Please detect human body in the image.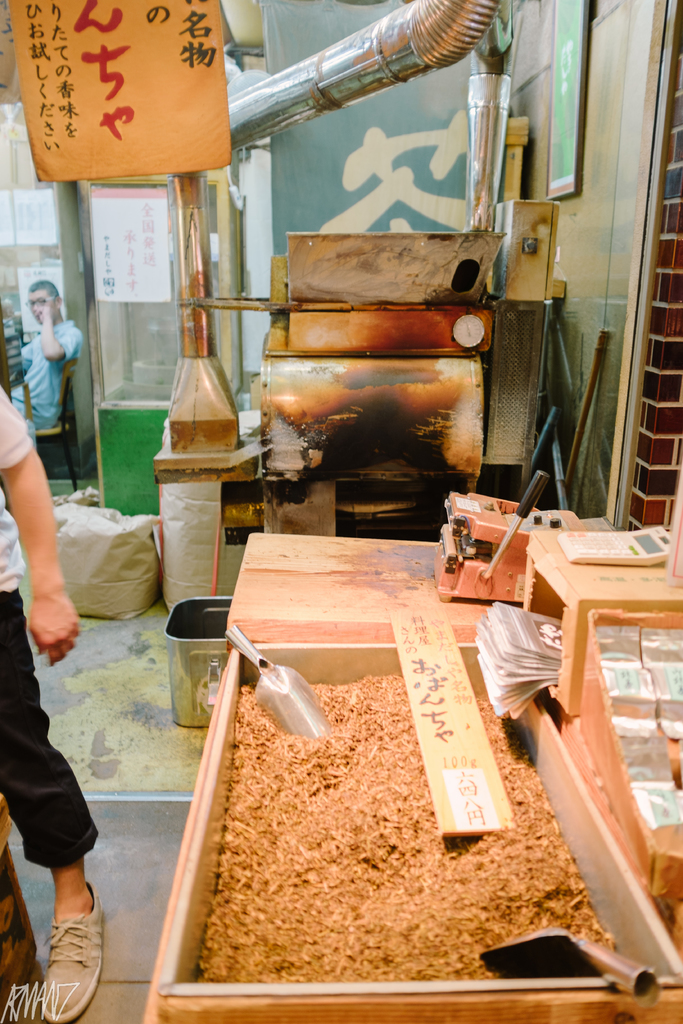
(x1=10, y1=269, x2=86, y2=449).
